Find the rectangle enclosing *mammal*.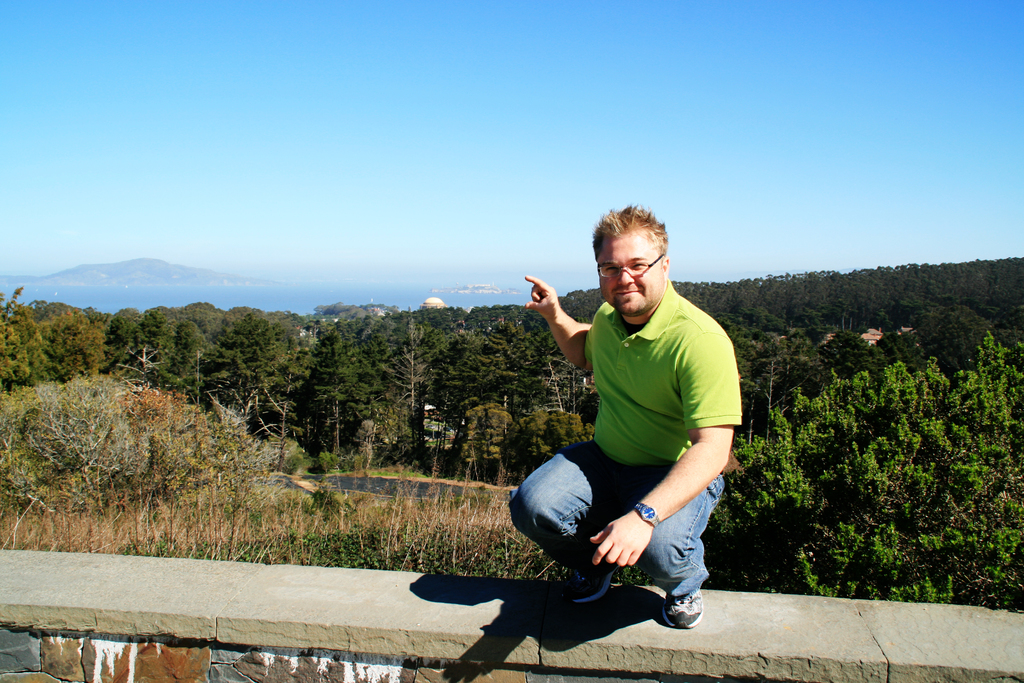
detection(481, 242, 726, 647).
